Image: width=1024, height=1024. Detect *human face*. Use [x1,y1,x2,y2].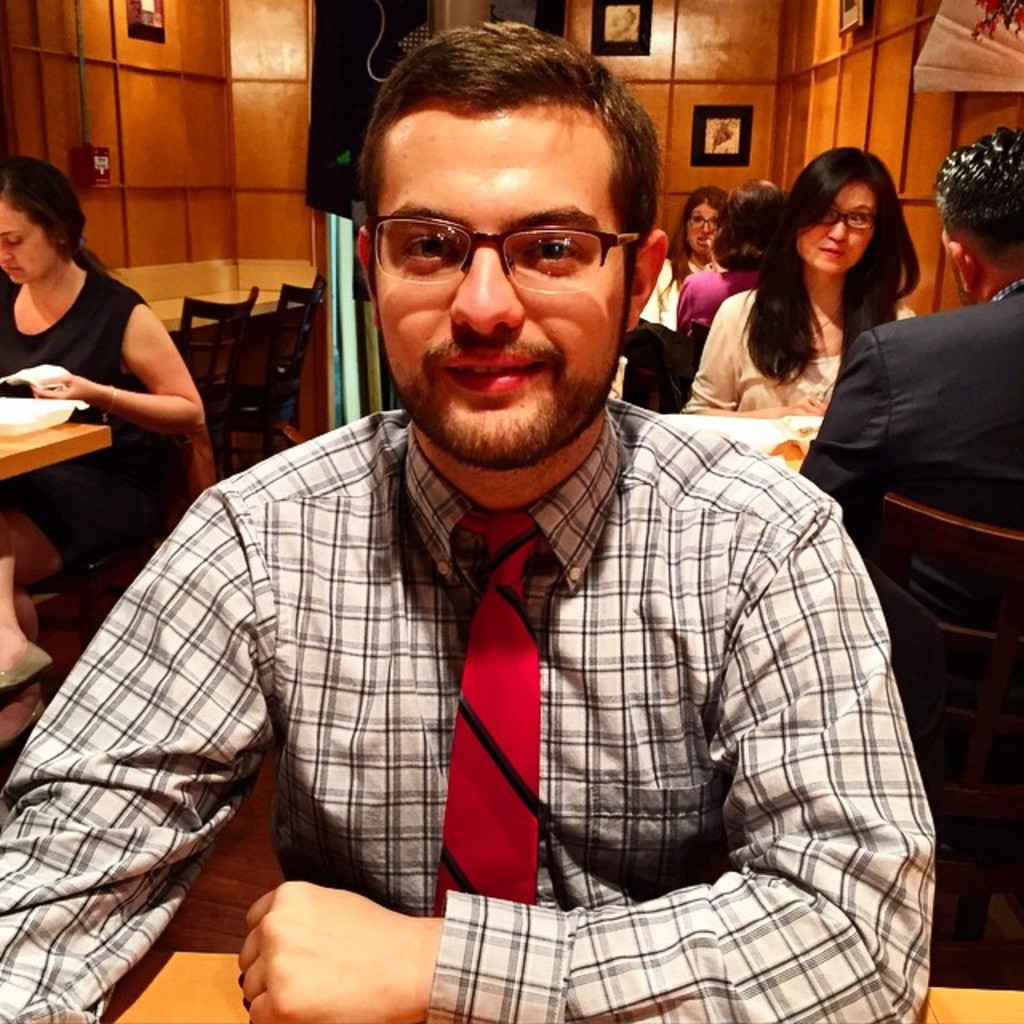
[693,200,718,246].
